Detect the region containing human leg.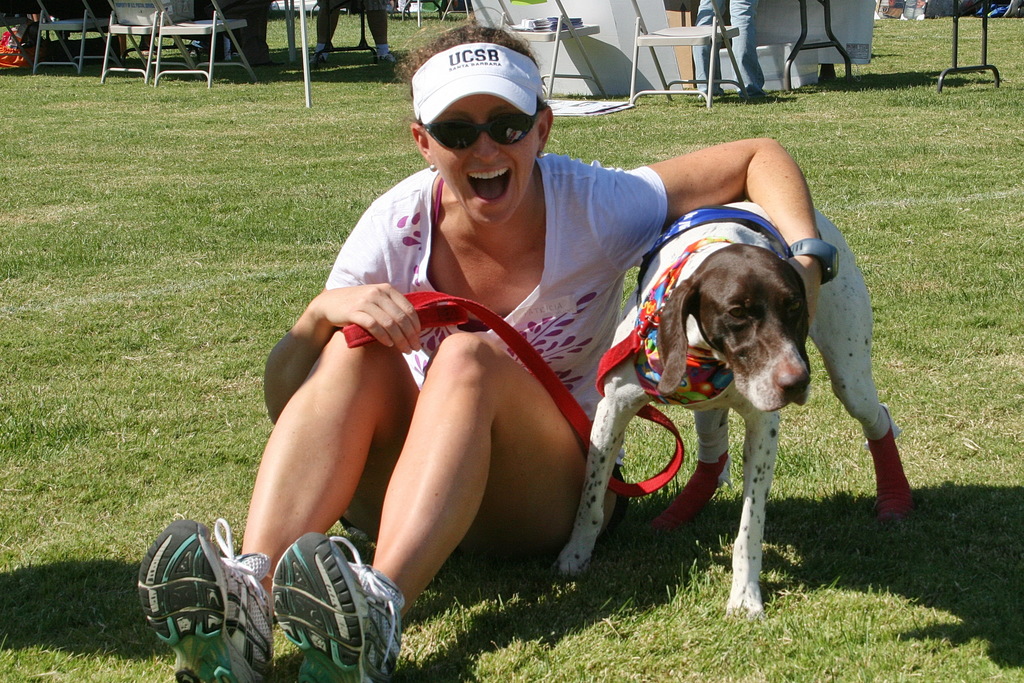
<region>276, 329, 630, 682</region>.
